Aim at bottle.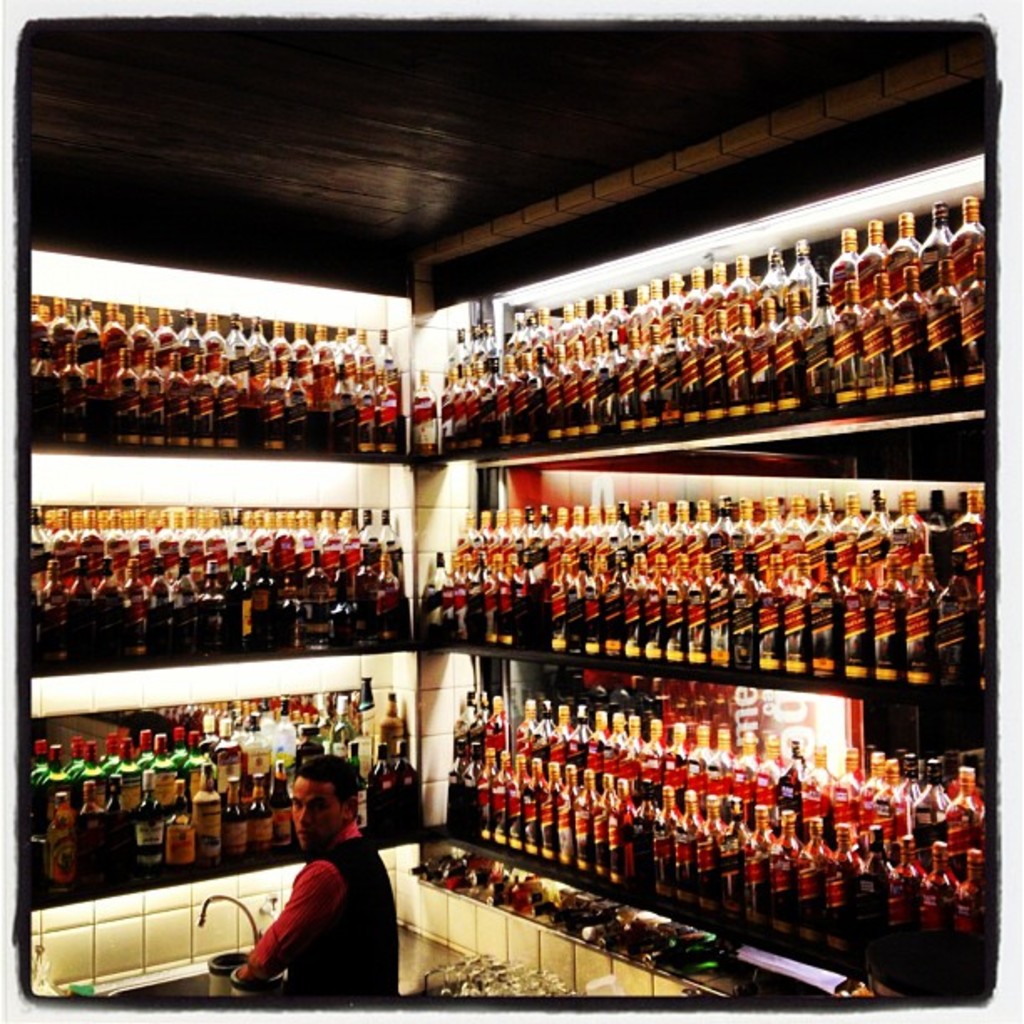
Aimed at select_region(632, 505, 648, 564).
